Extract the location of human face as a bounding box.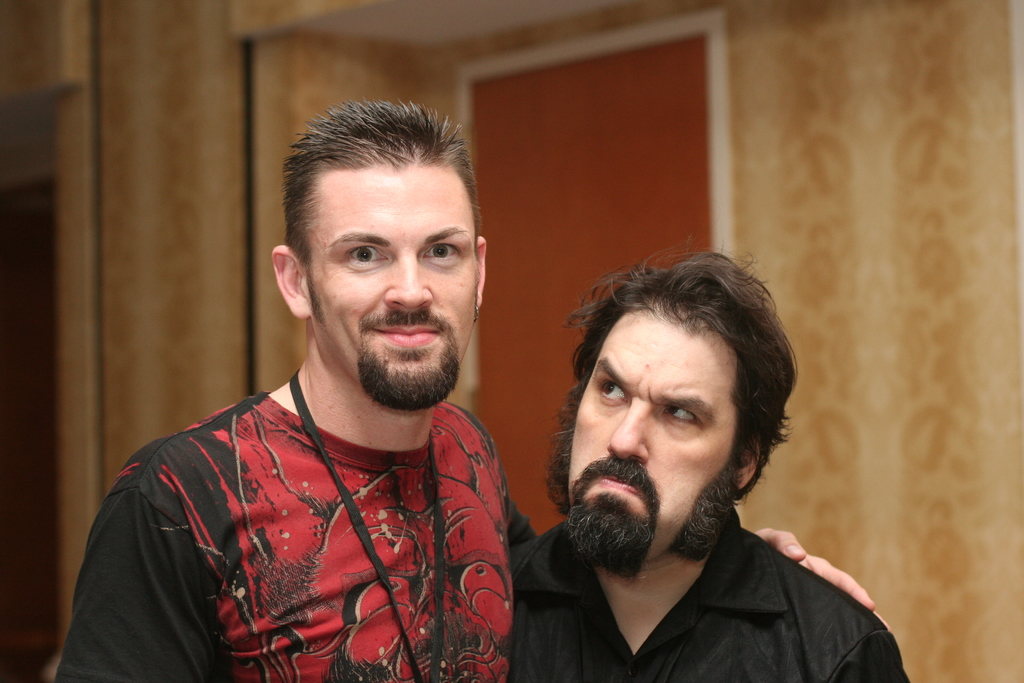
Rect(570, 317, 747, 582).
